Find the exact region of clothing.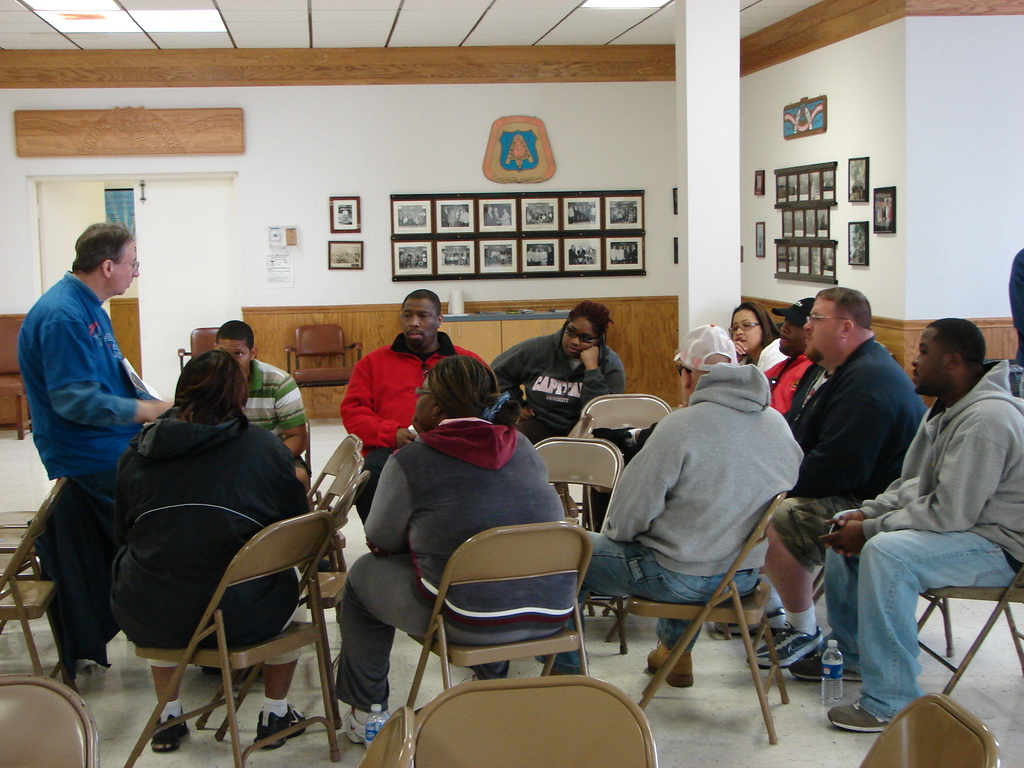
Exact region: detection(536, 251, 542, 266).
